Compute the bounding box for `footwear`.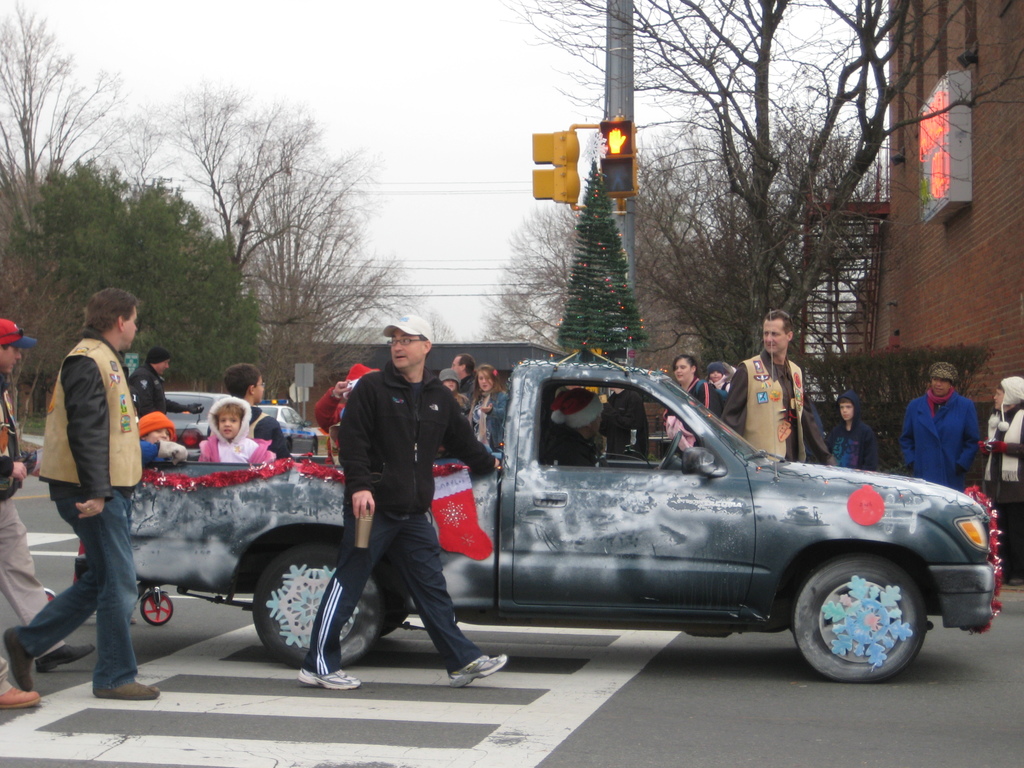
bbox=[38, 646, 95, 669].
